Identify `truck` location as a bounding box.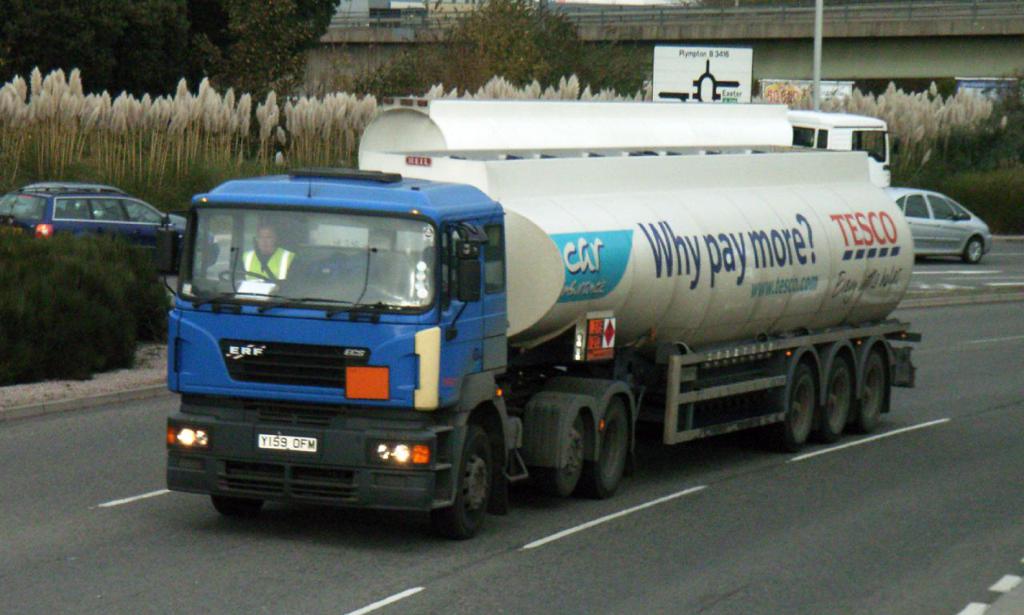
<region>146, 115, 946, 534</region>.
